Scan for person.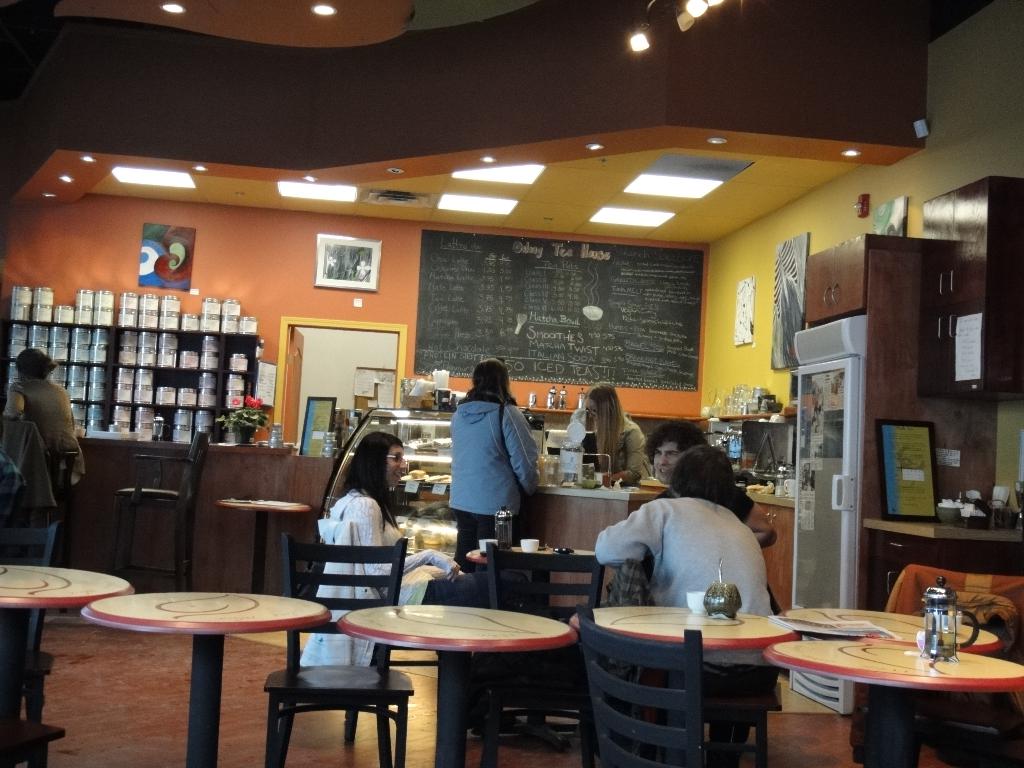
Scan result: Rect(447, 353, 538, 565).
